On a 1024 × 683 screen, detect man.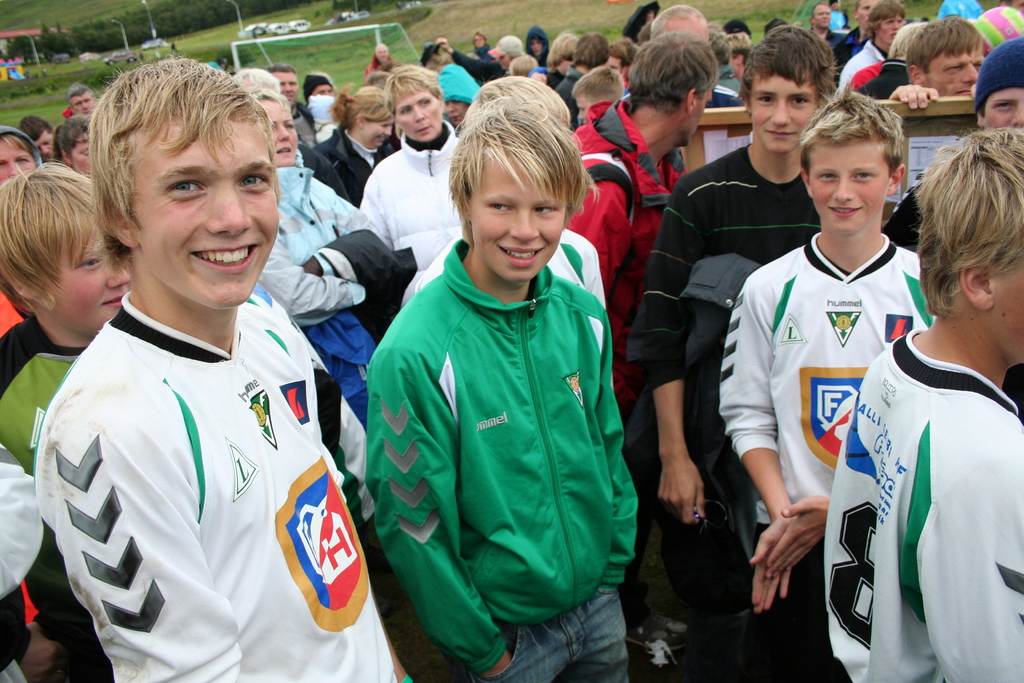
bbox=(883, 12, 989, 108).
